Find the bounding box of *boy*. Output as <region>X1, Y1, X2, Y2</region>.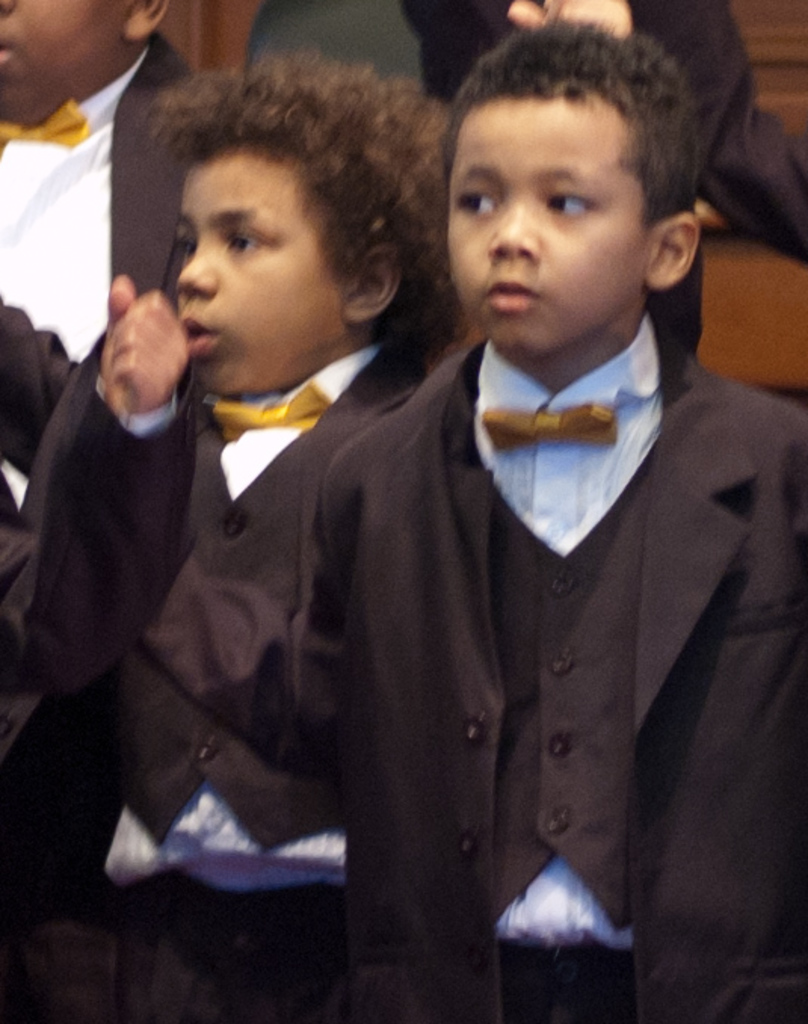
<region>12, 48, 467, 1022</region>.
